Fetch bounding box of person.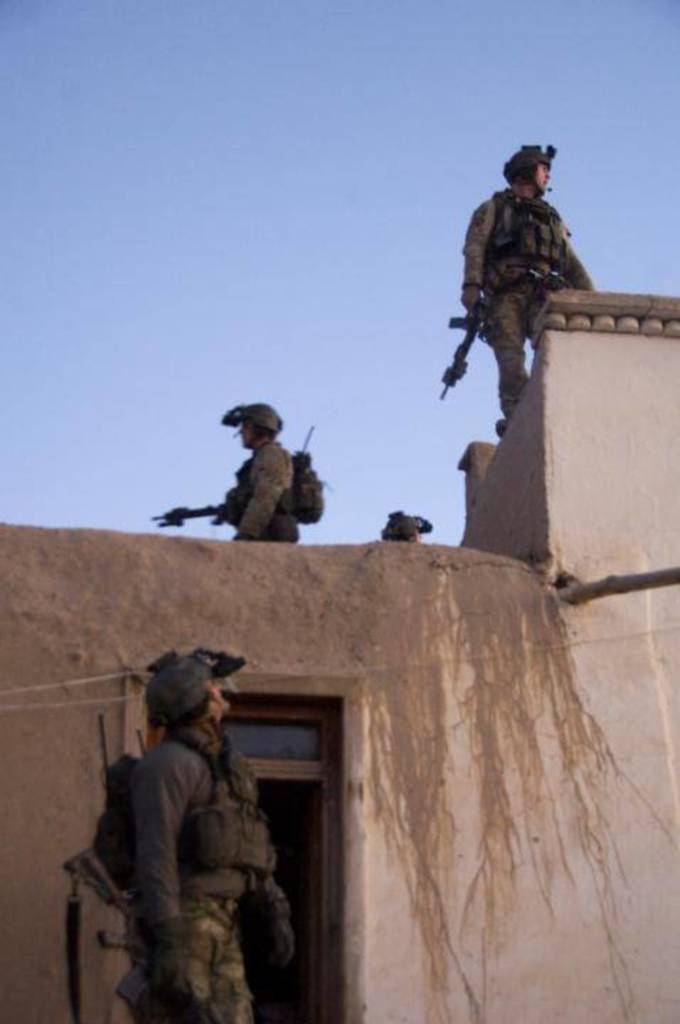
Bbox: region(378, 503, 435, 543).
